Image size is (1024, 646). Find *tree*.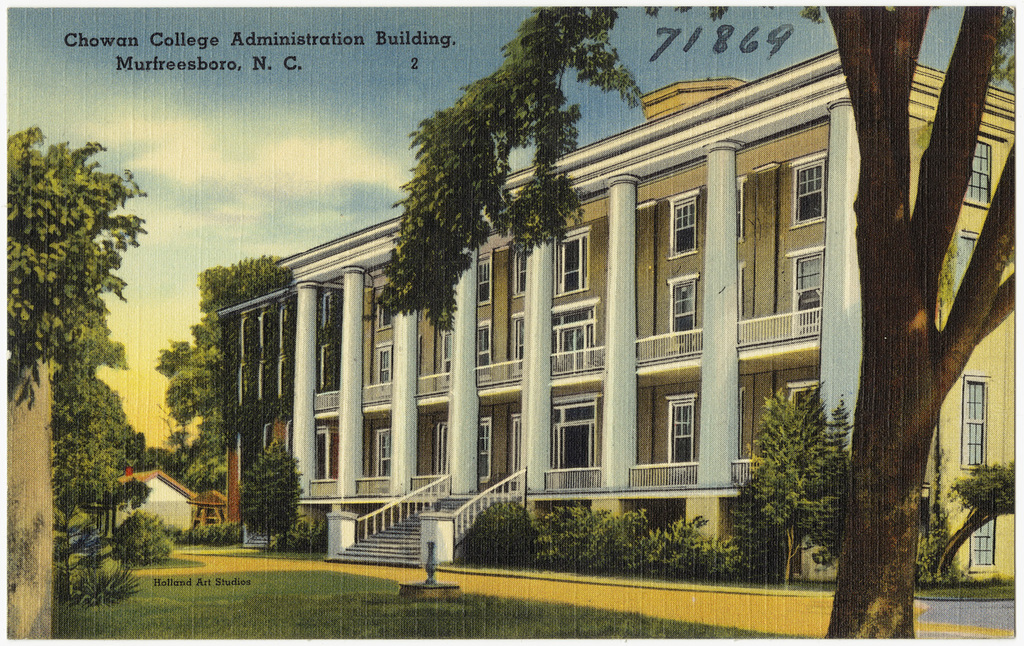
926:463:1023:581.
